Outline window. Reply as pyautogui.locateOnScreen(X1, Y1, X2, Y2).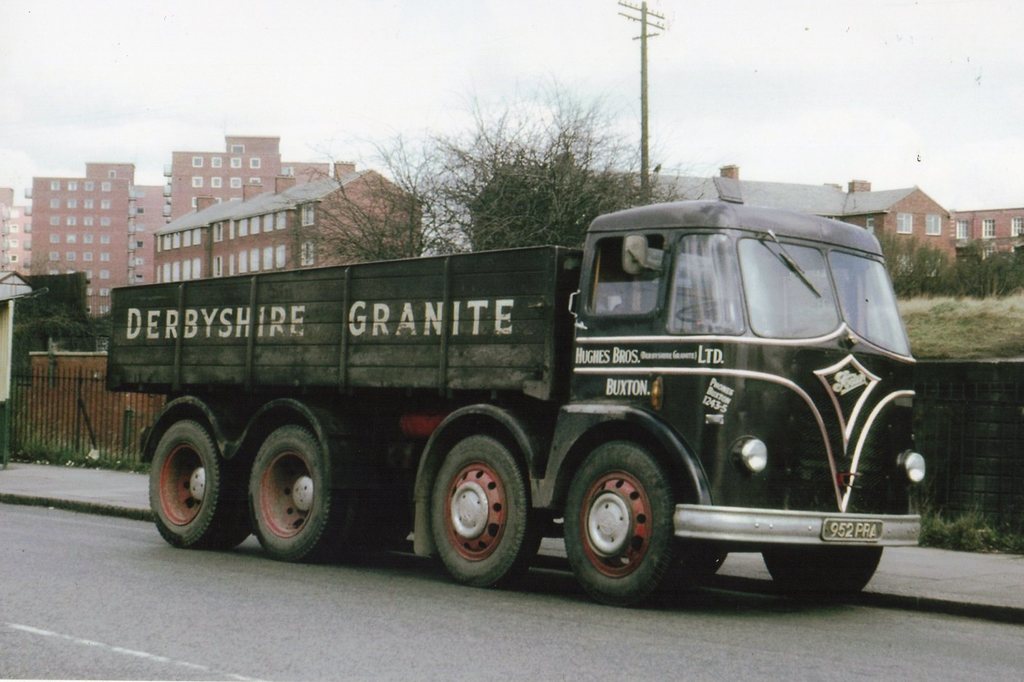
pyautogui.locateOnScreen(182, 263, 191, 280).
